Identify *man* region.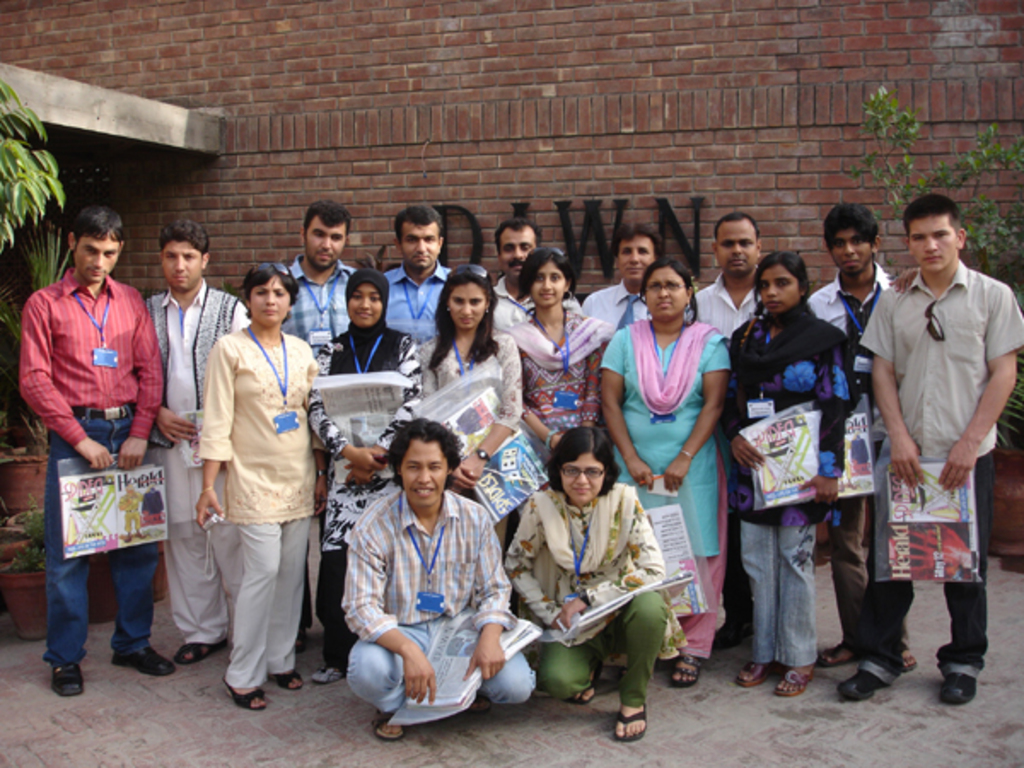
Region: {"x1": 483, "y1": 213, "x2": 580, "y2": 329}.
